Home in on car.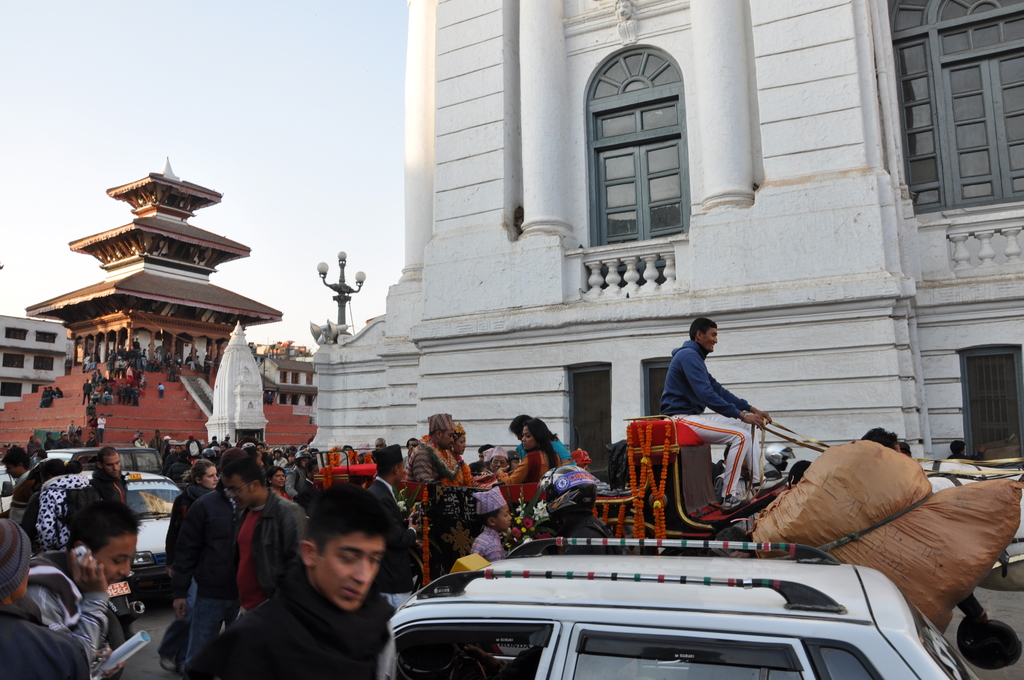
Homed in at pyautogui.locateOnScreen(122, 469, 182, 590).
